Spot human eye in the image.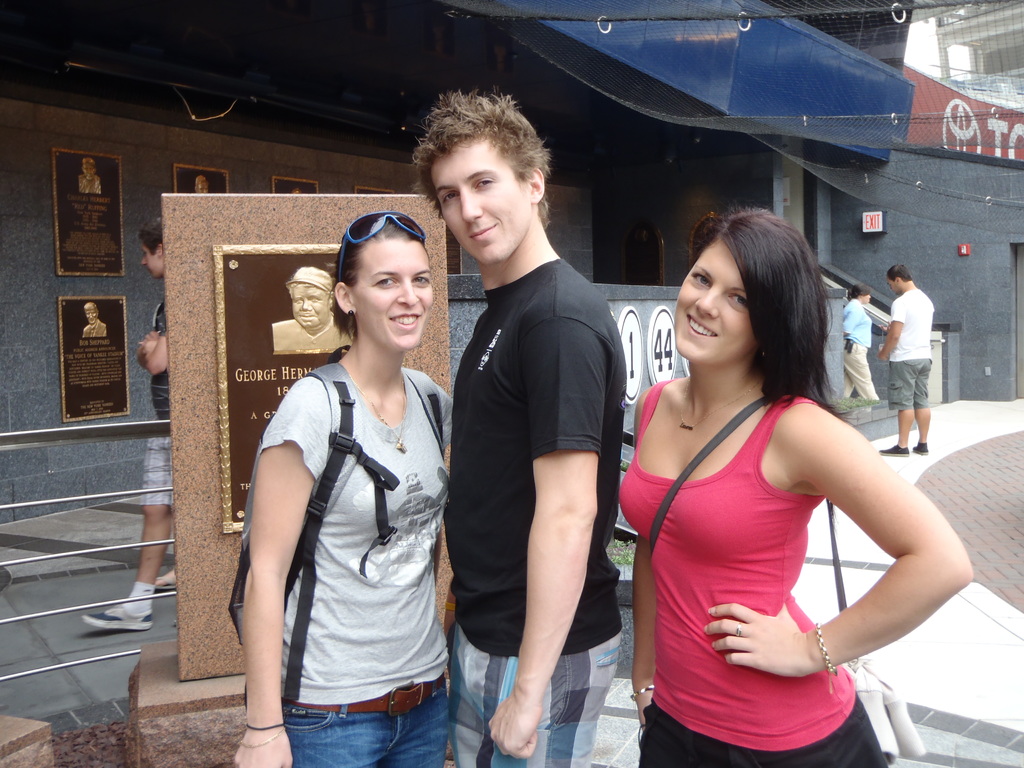
human eye found at detection(296, 297, 303, 302).
